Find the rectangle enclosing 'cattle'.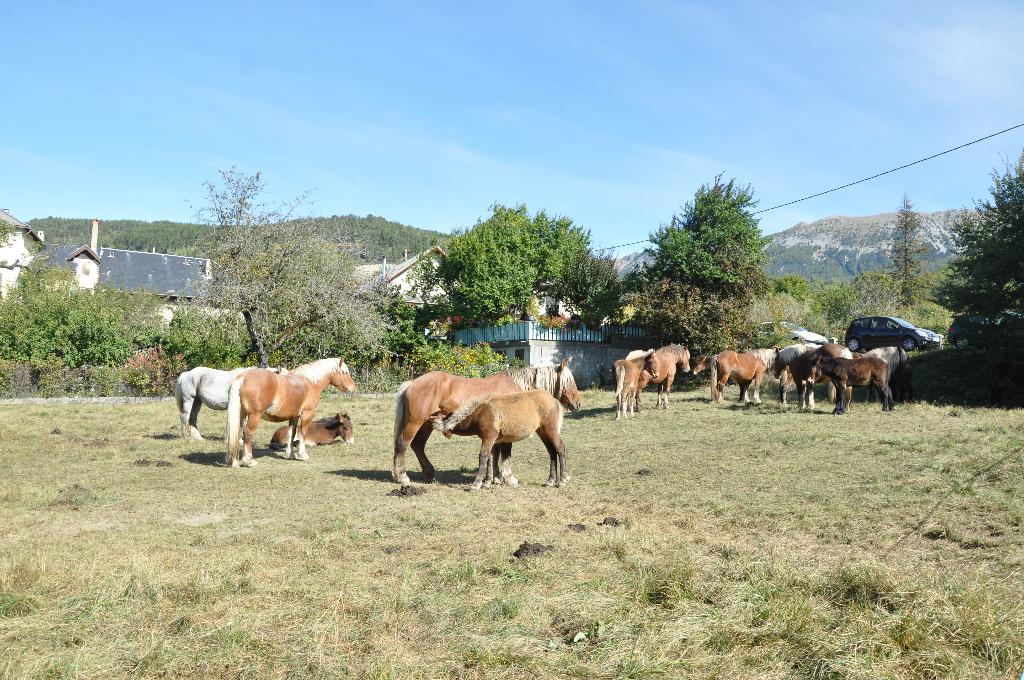
<region>221, 355, 360, 466</region>.
